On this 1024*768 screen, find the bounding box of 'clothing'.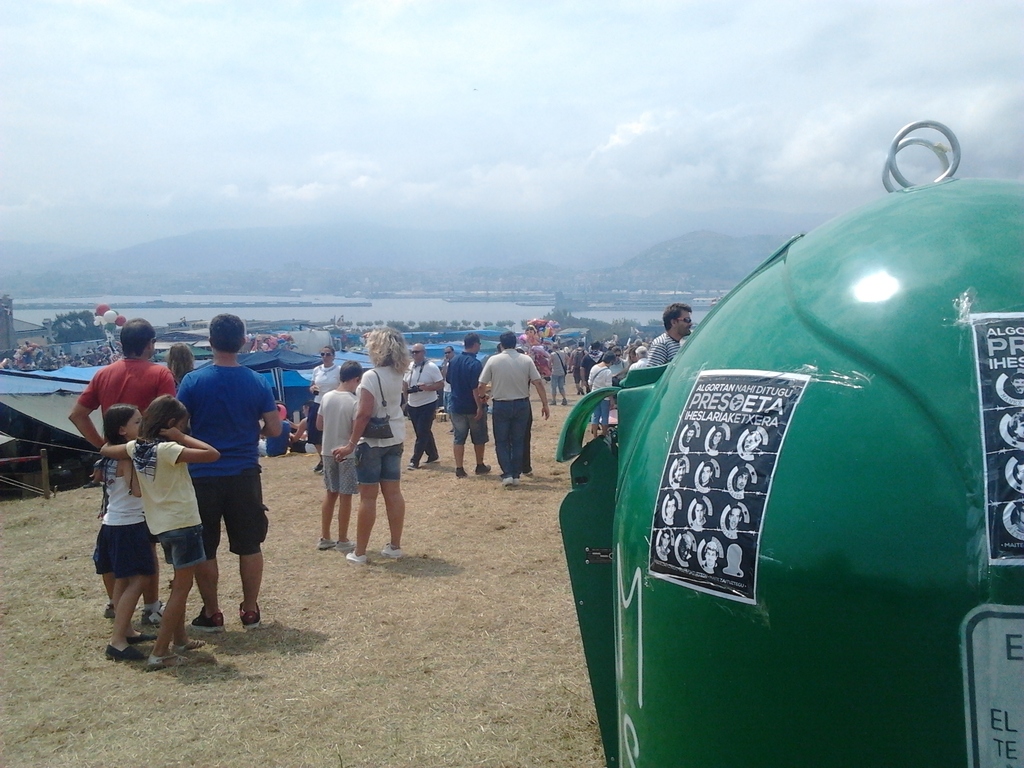
Bounding box: x1=72, y1=356, x2=175, y2=533.
